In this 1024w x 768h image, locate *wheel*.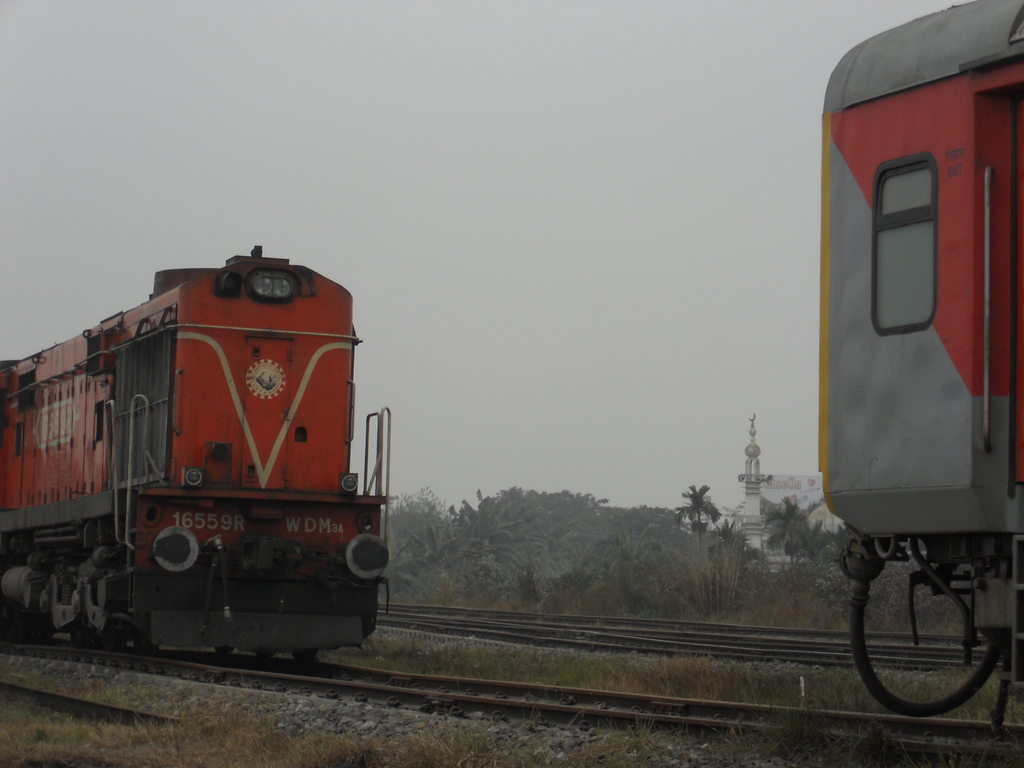
Bounding box: bbox=(212, 644, 232, 656).
